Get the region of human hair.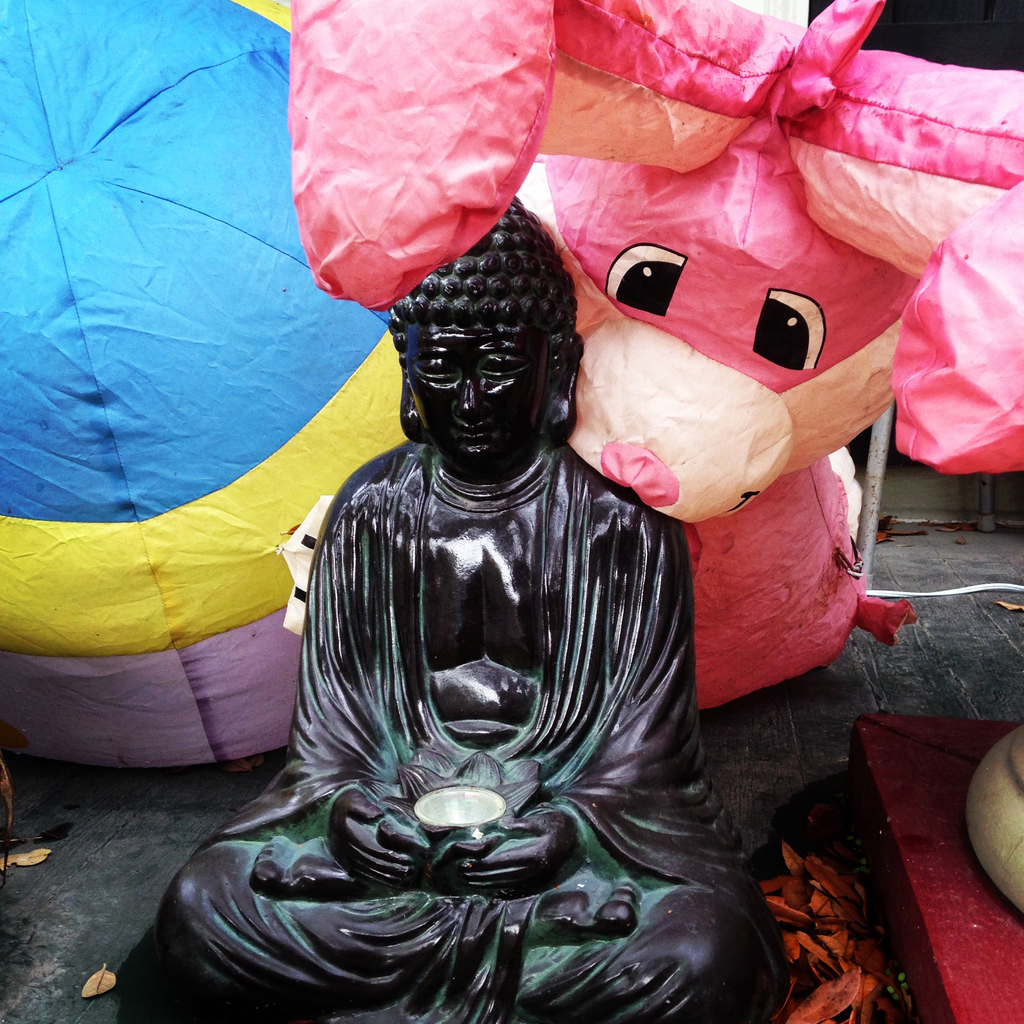
[390, 191, 582, 382].
